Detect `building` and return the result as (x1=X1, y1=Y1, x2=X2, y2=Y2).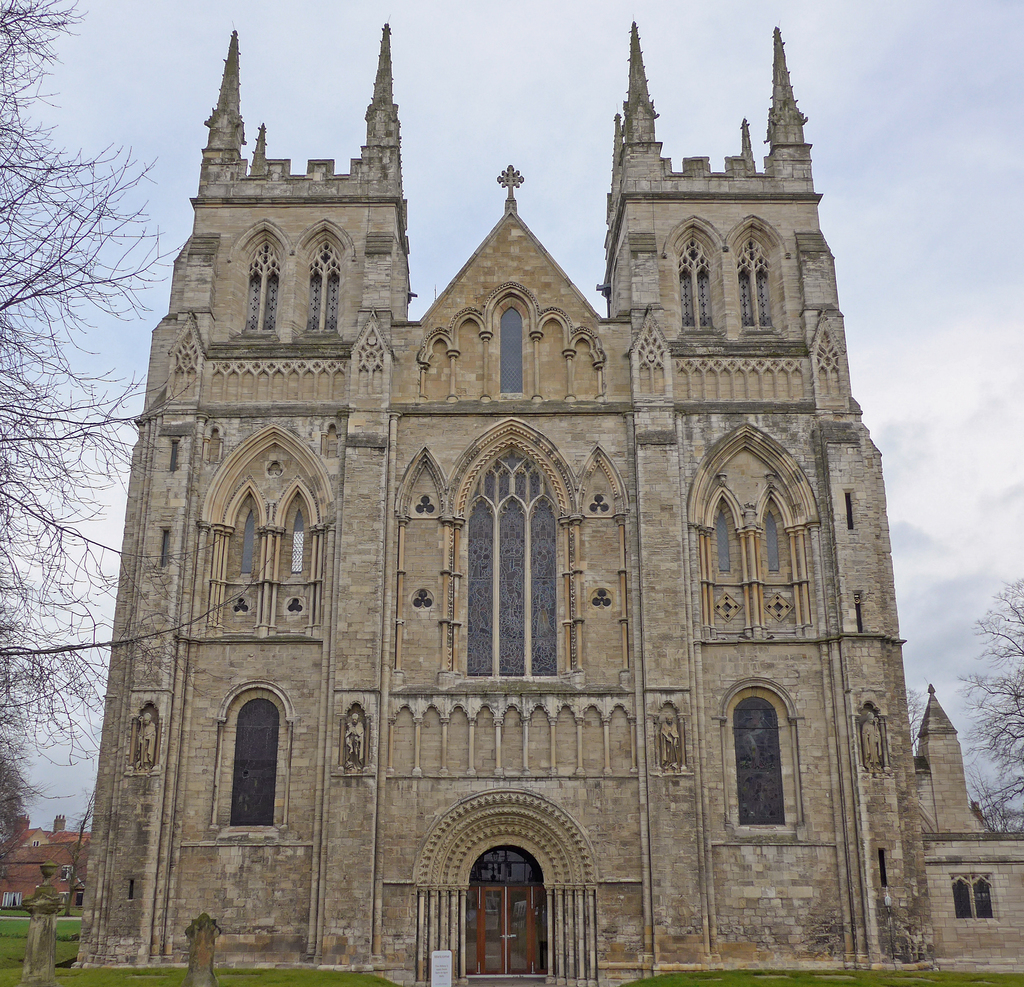
(x1=71, y1=26, x2=931, y2=978).
